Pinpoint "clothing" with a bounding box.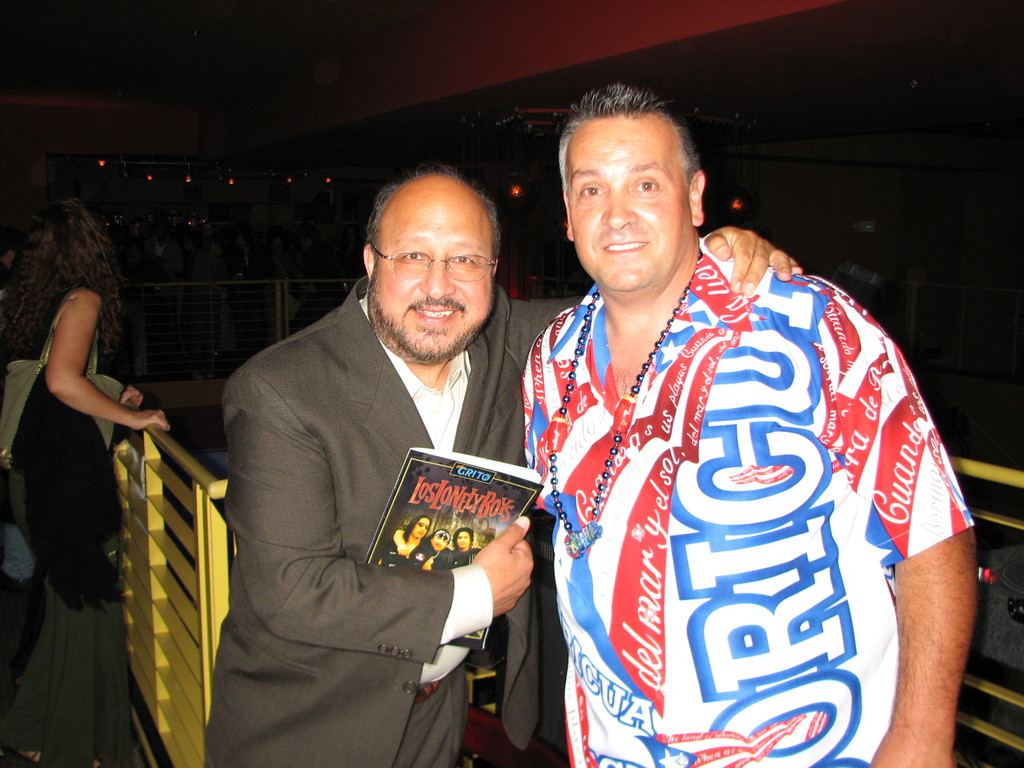
region(0, 291, 130, 765).
